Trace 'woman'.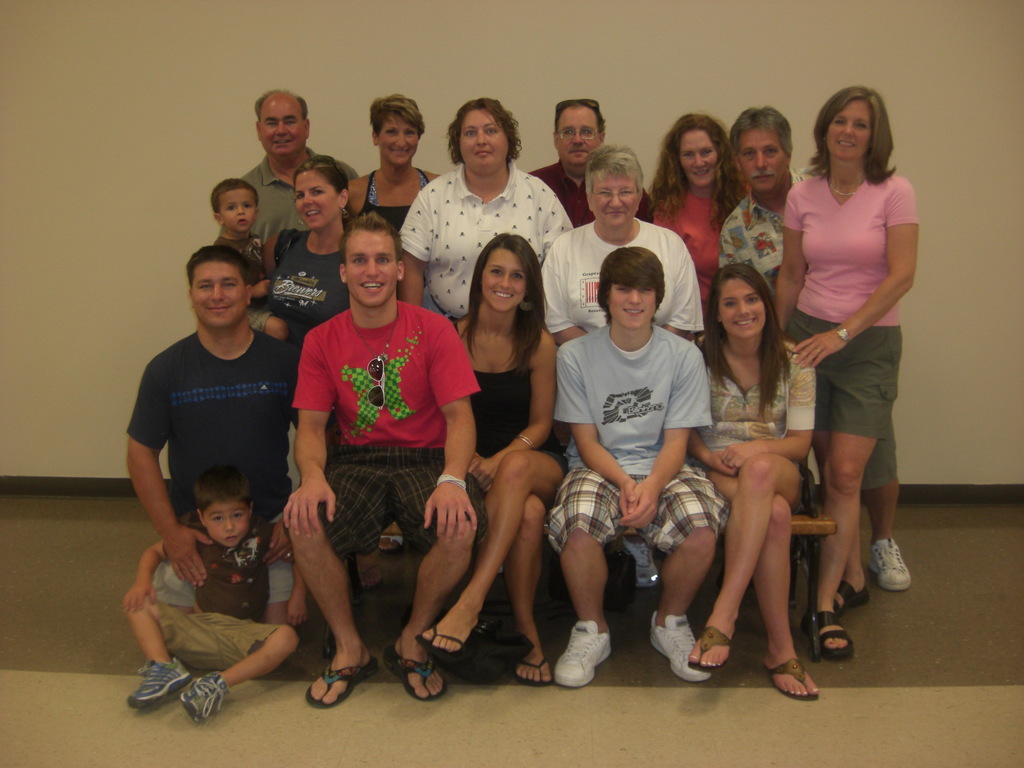
Traced to (left=651, top=113, right=744, bottom=329).
